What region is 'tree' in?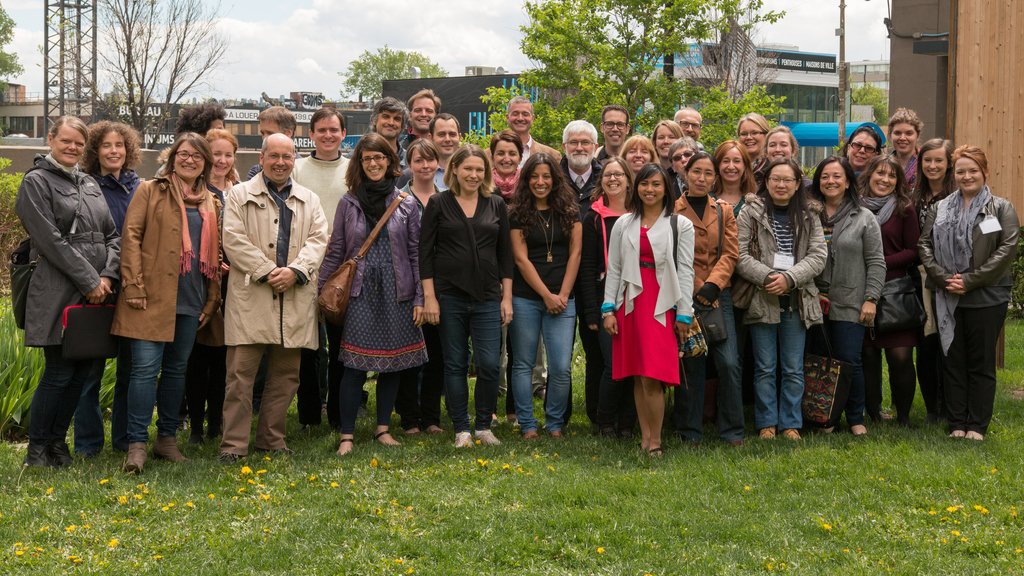
456/0/797/157.
